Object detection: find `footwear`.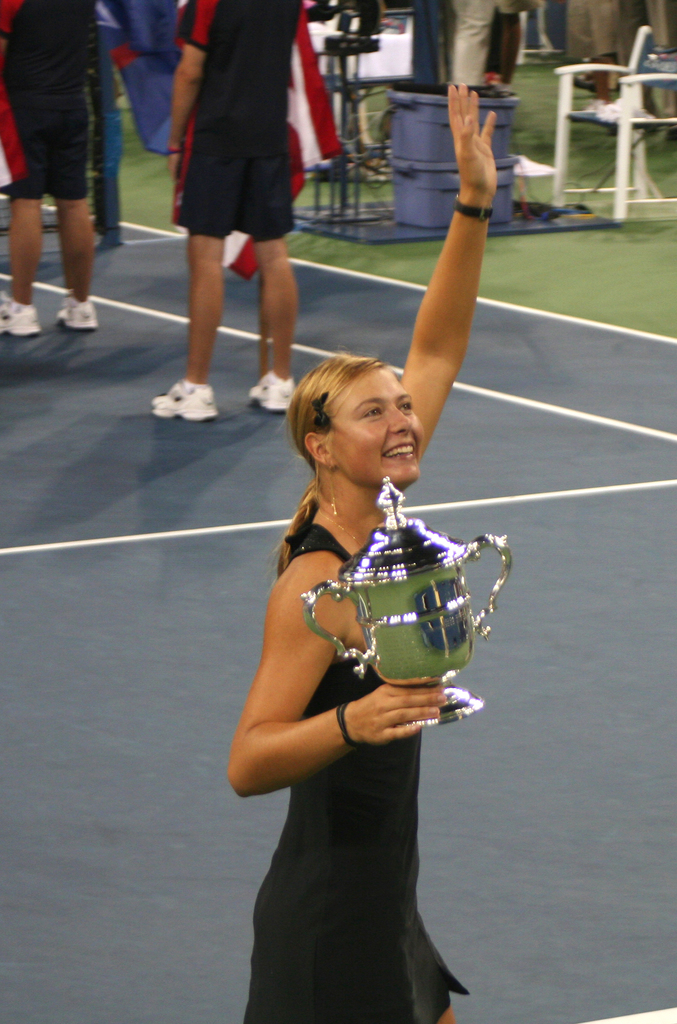
[55, 292, 99, 330].
